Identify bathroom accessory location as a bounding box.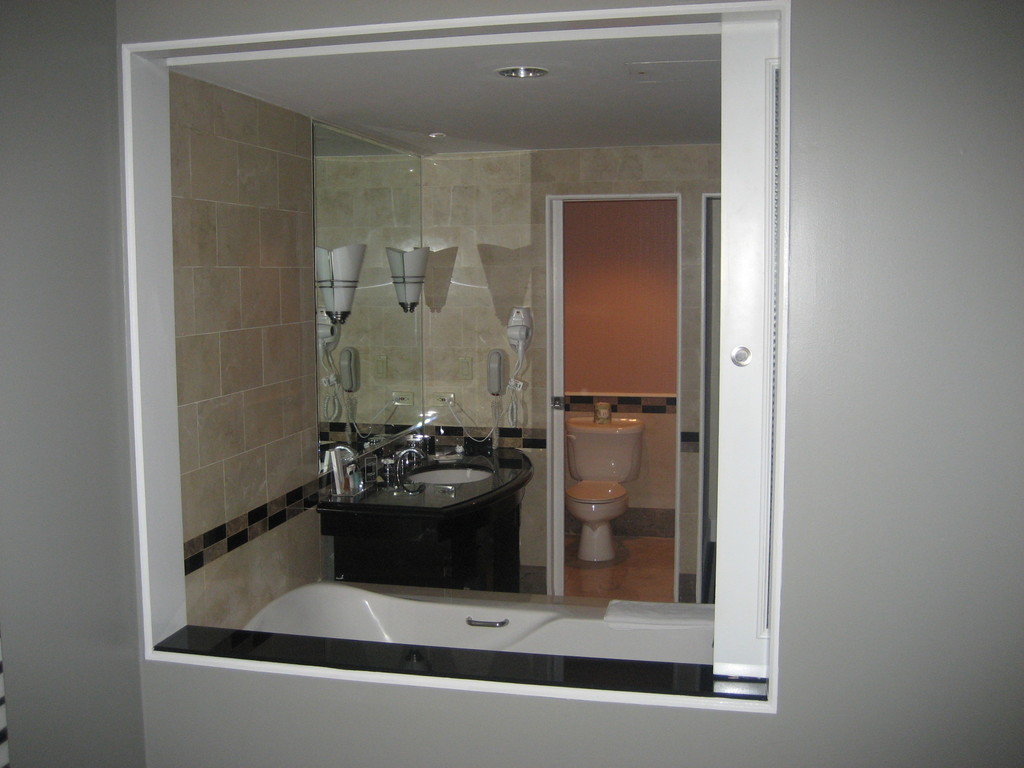
[x1=566, y1=476, x2=635, y2=565].
